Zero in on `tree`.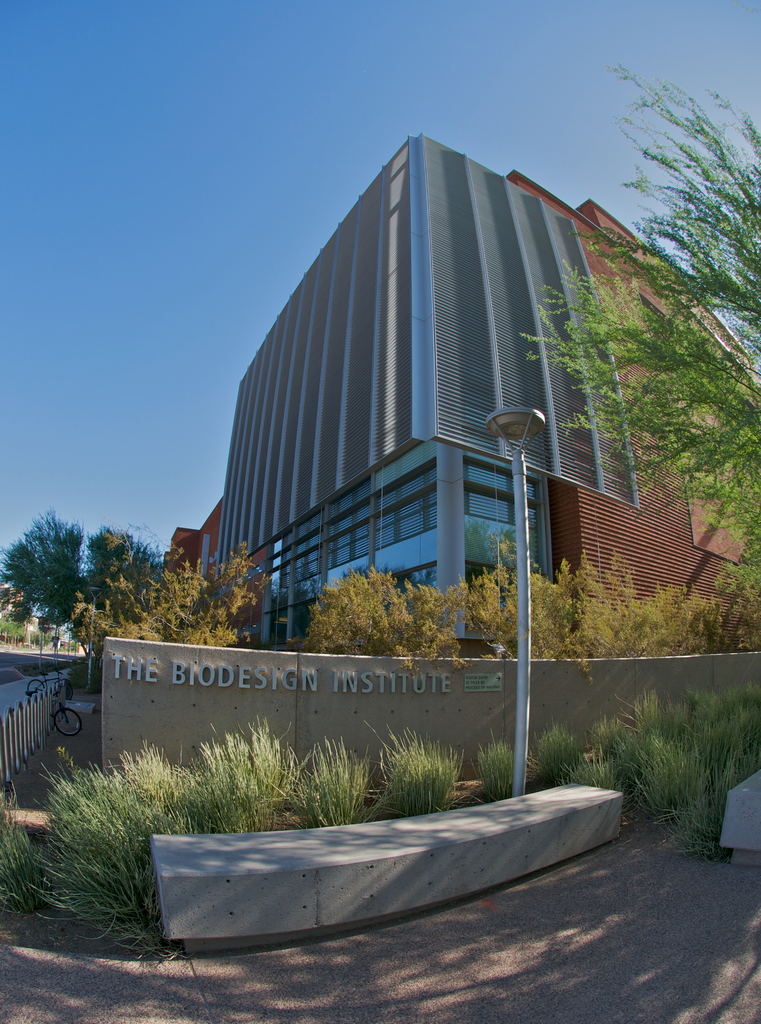
Zeroed in: left=512, top=49, right=760, bottom=647.
